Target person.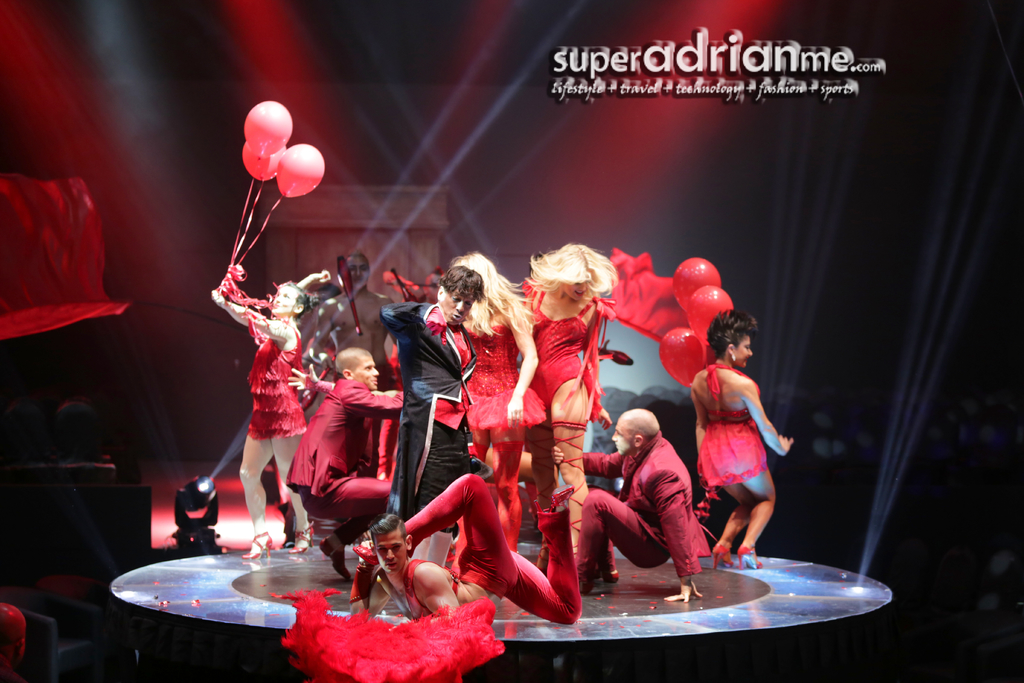
Target region: pyautogui.locateOnScreen(511, 237, 617, 595).
